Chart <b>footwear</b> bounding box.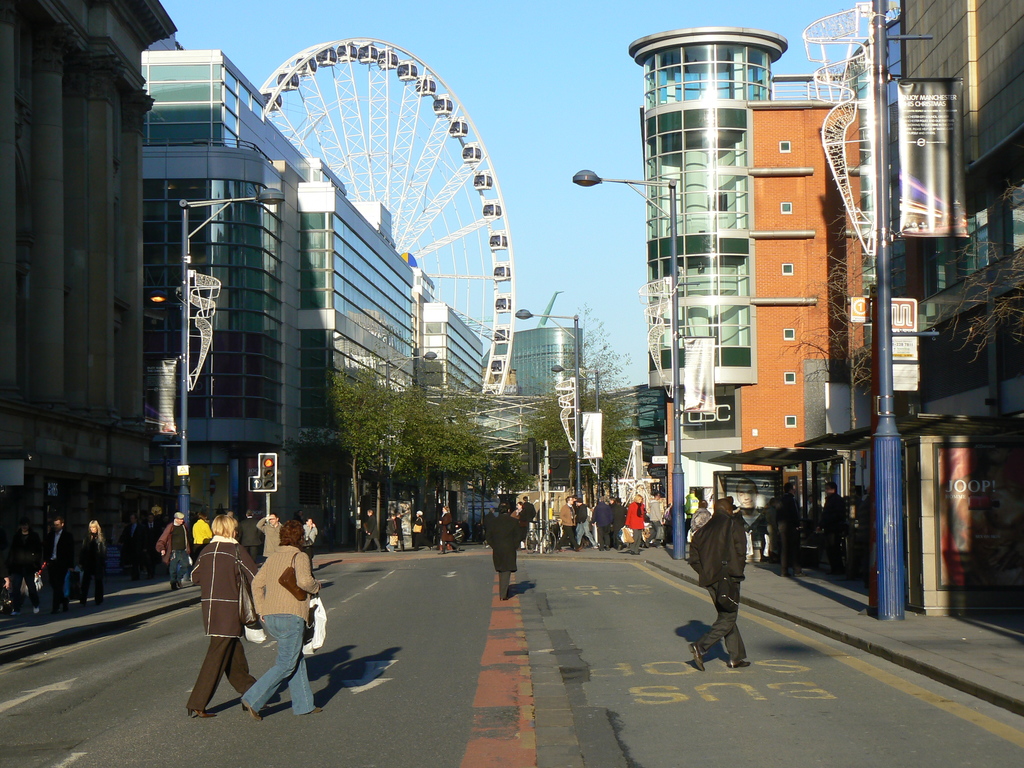
Charted: (left=188, top=708, right=215, bottom=716).
